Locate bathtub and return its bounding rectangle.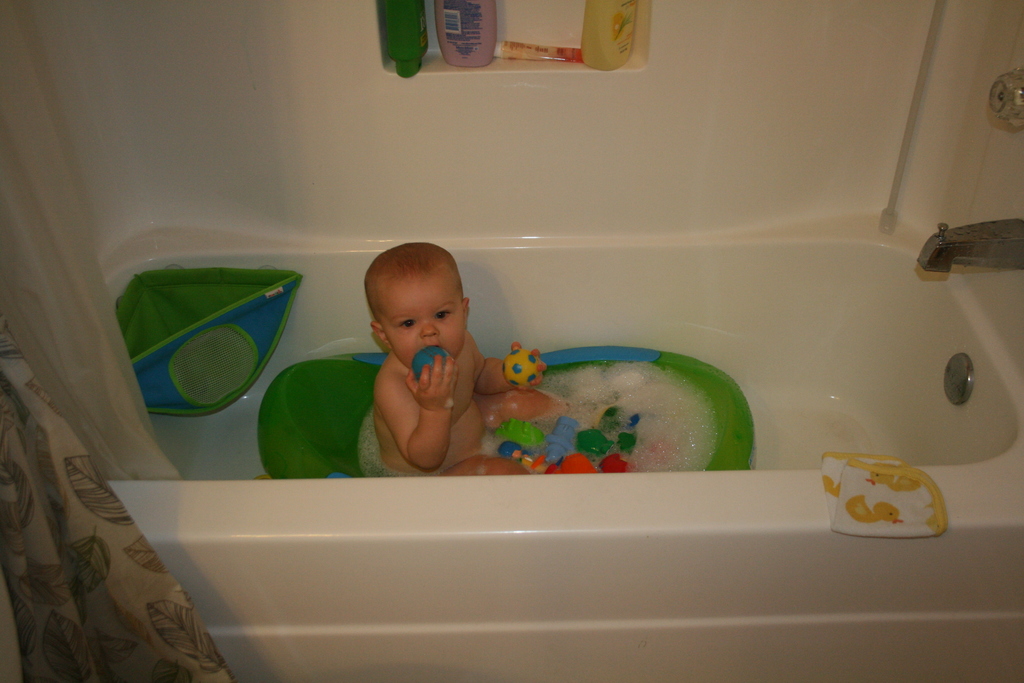
left=102, top=208, right=1022, bottom=682.
